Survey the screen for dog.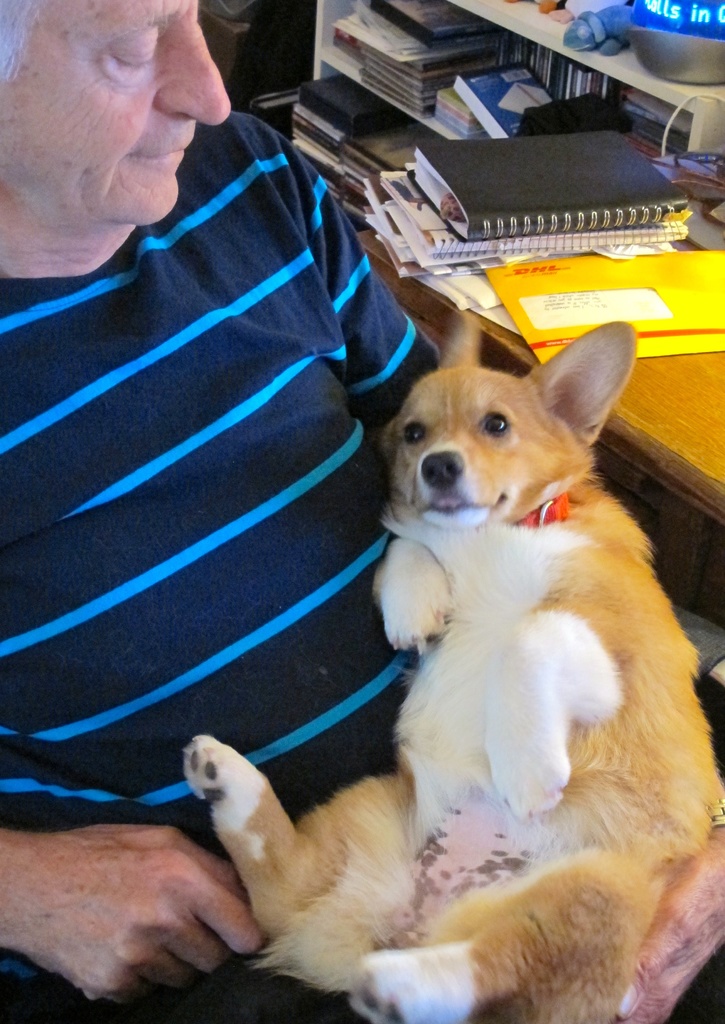
Survey found: select_region(183, 303, 724, 1020).
